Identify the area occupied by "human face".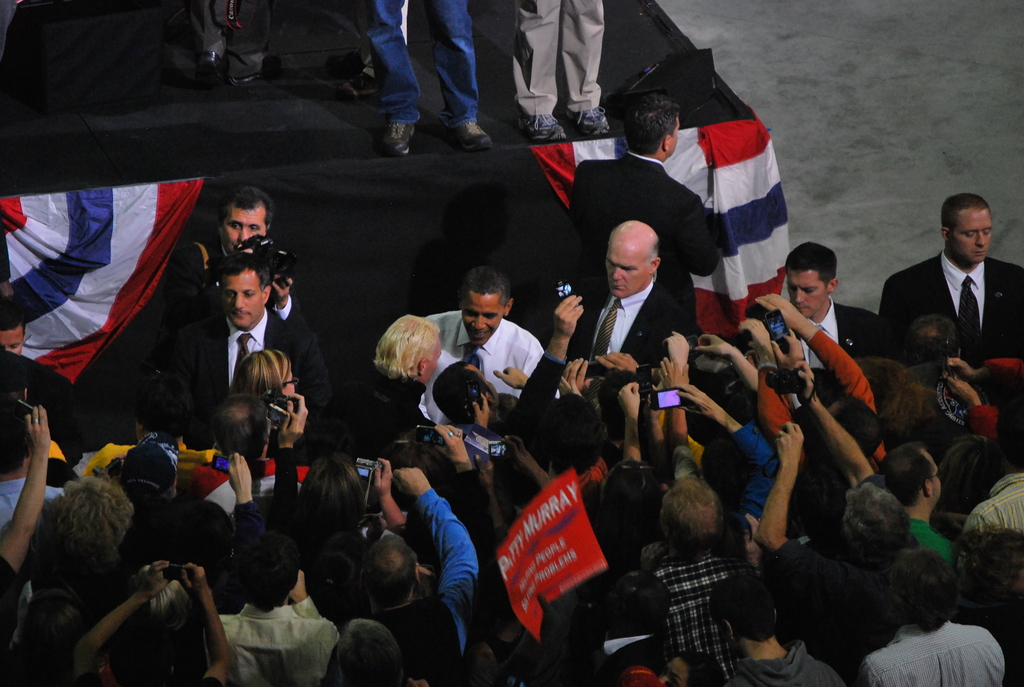
Area: bbox(946, 210, 991, 264).
